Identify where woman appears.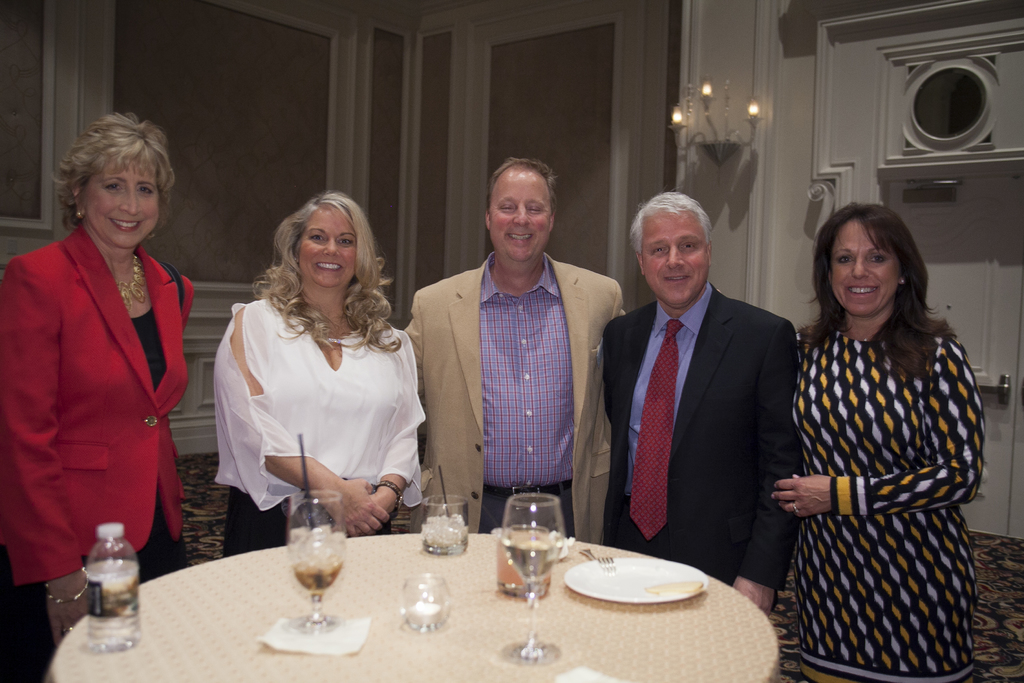
Appears at box=[768, 175, 992, 682].
